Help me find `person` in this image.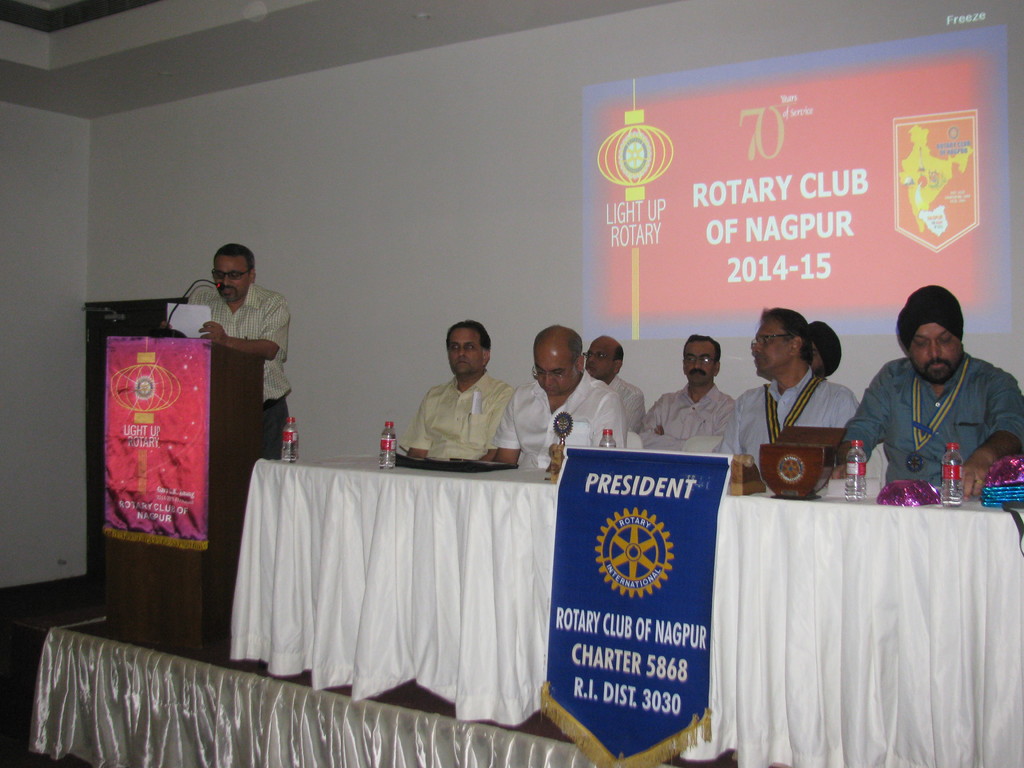
Found it: box=[852, 283, 1000, 522].
